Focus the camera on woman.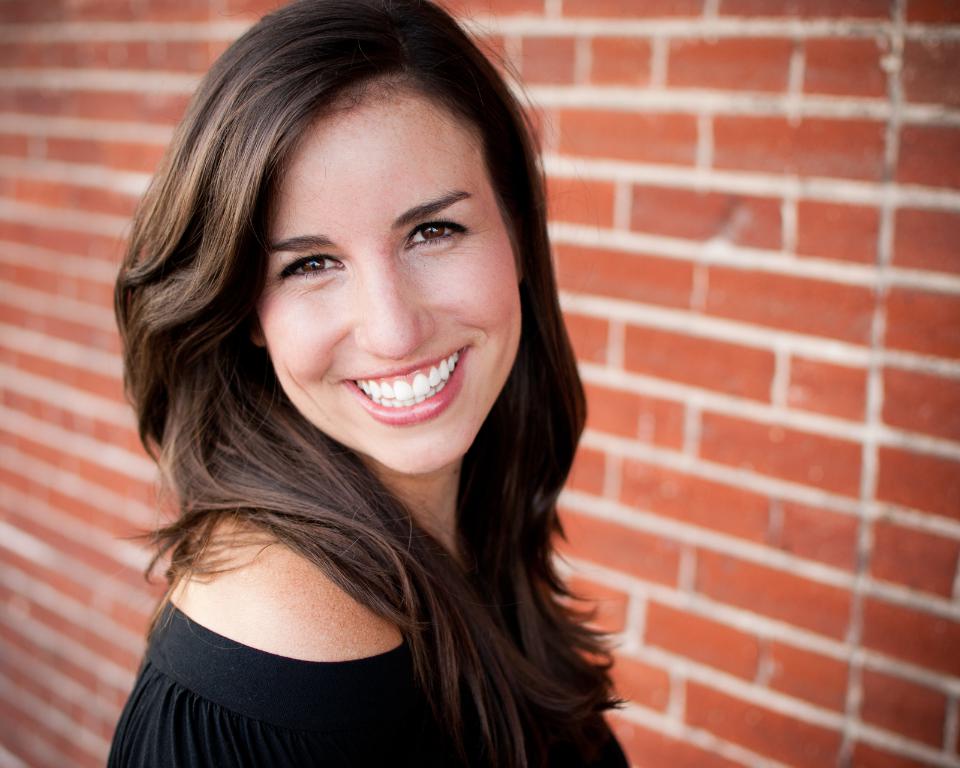
Focus region: BBox(102, 0, 661, 764).
